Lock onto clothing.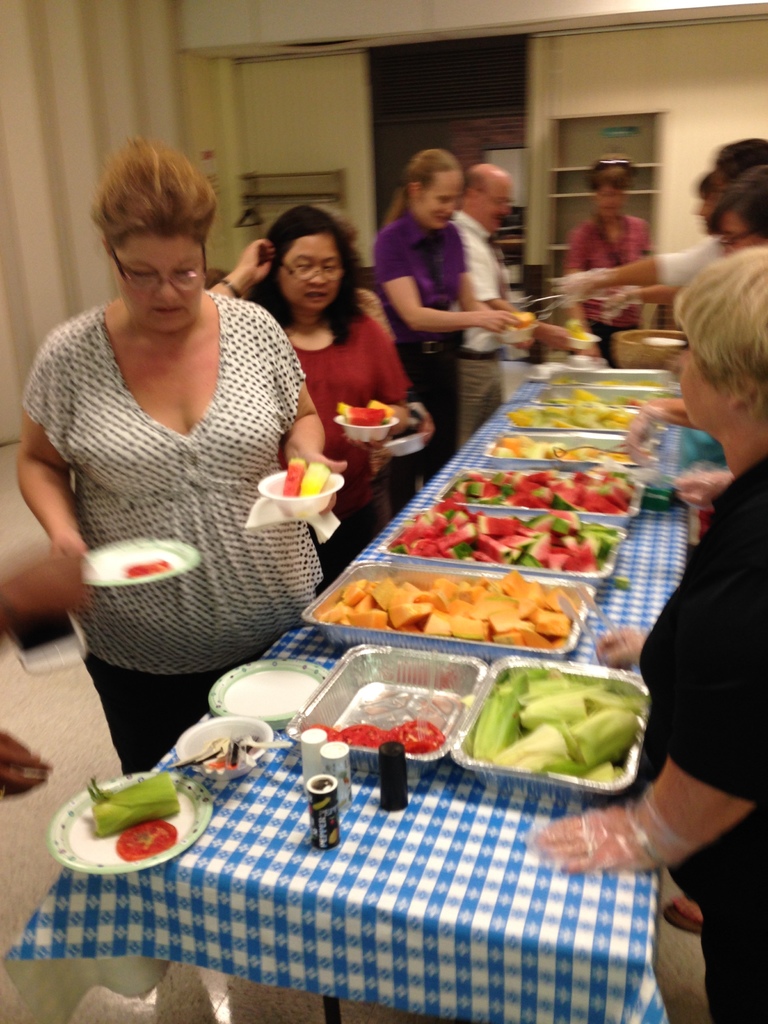
Locked: {"left": 292, "top": 301, "right": 413, "bottom": 557}.
